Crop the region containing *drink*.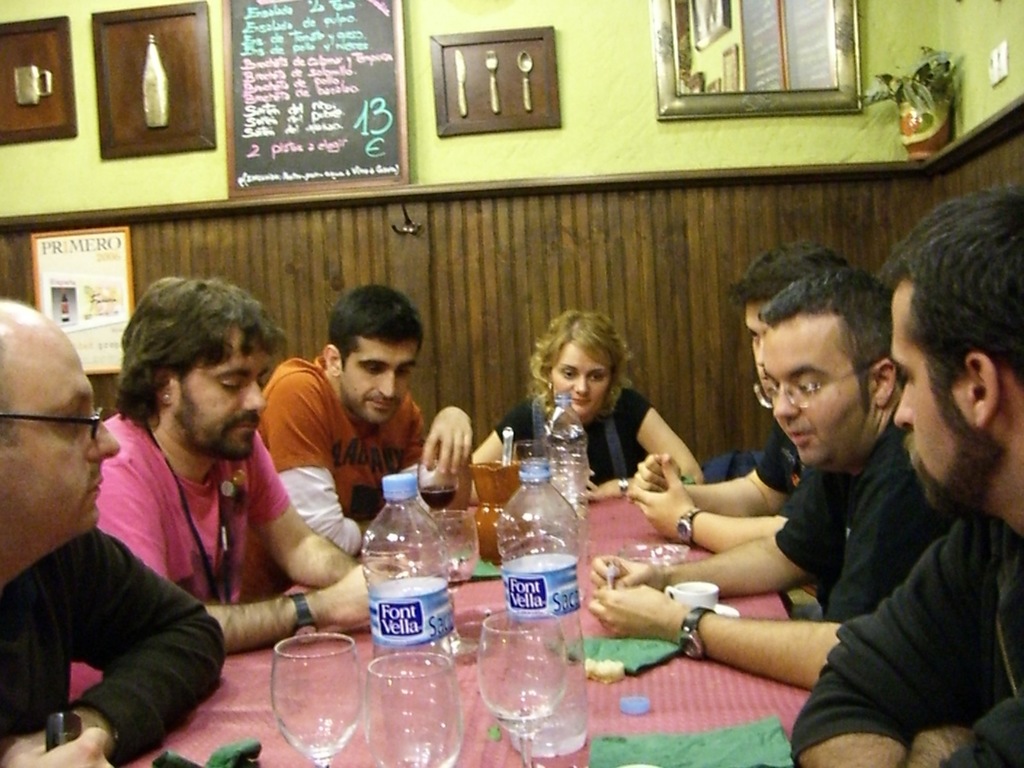
Crop region: Rect(508, 716, 591, 758).
